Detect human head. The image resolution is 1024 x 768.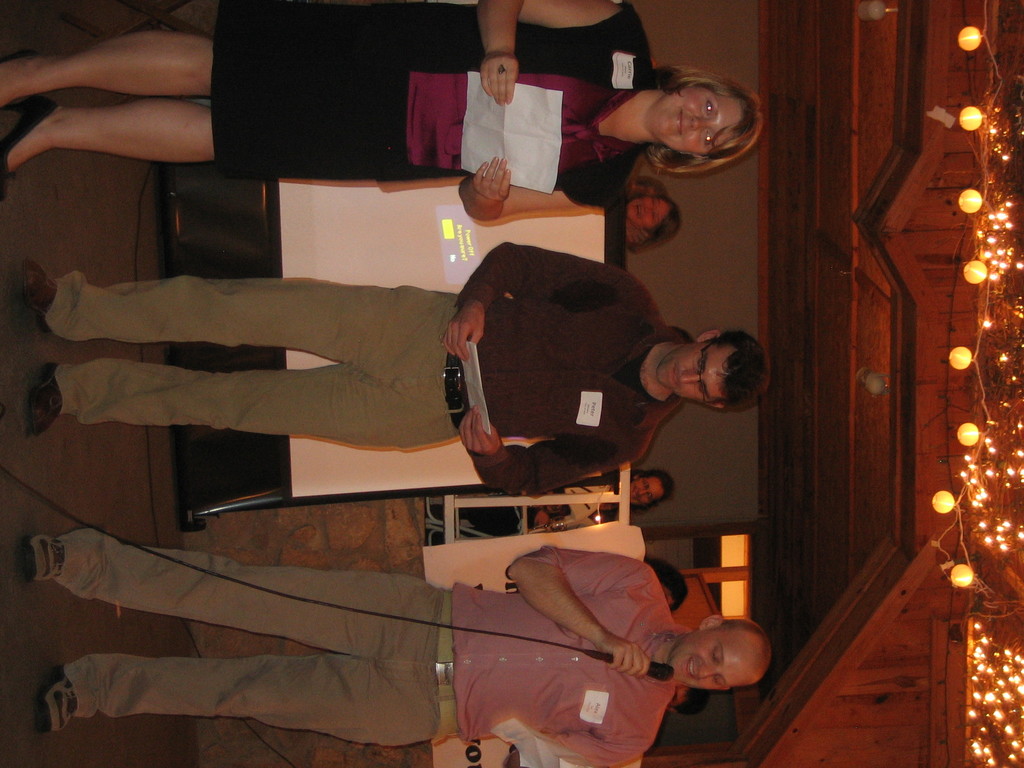
668:615:765:717.
